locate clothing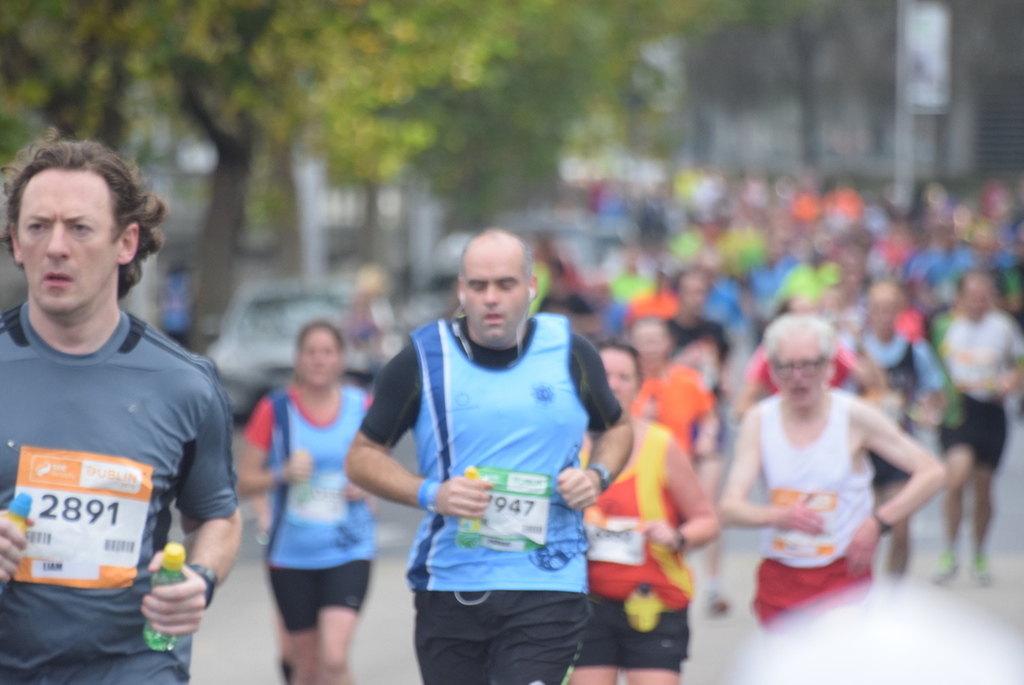
<bbox>0, 296, 252, 684</bbox>
